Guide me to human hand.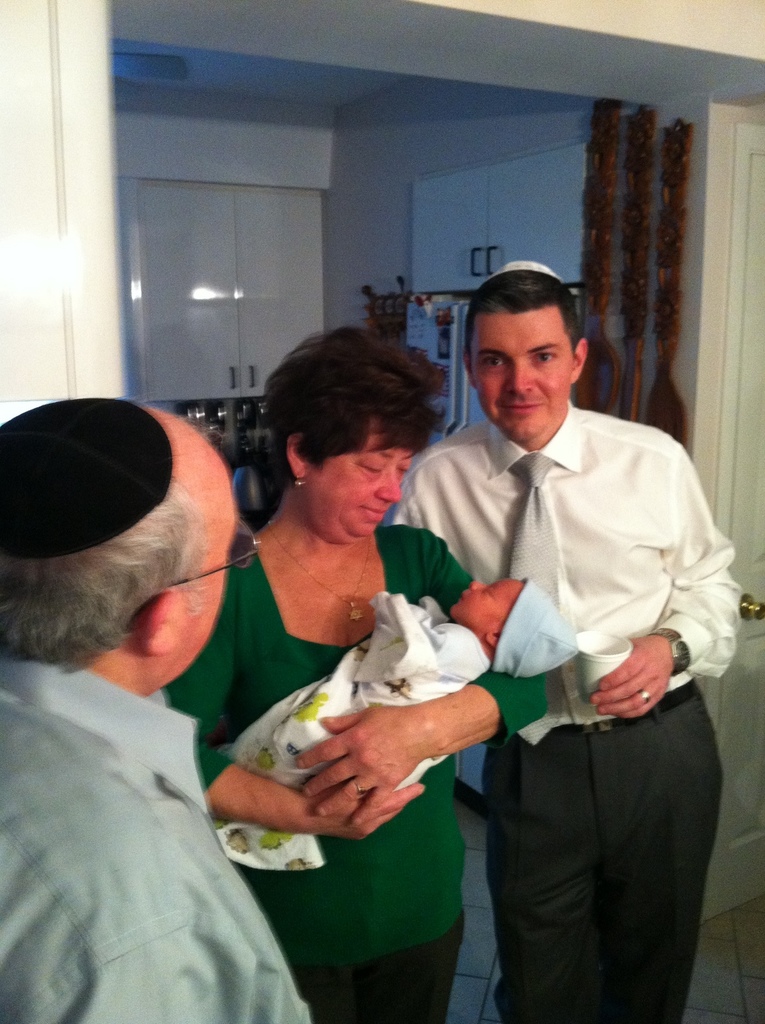
Guidance: x1=300 y1=713 x2=452 y2=836.
